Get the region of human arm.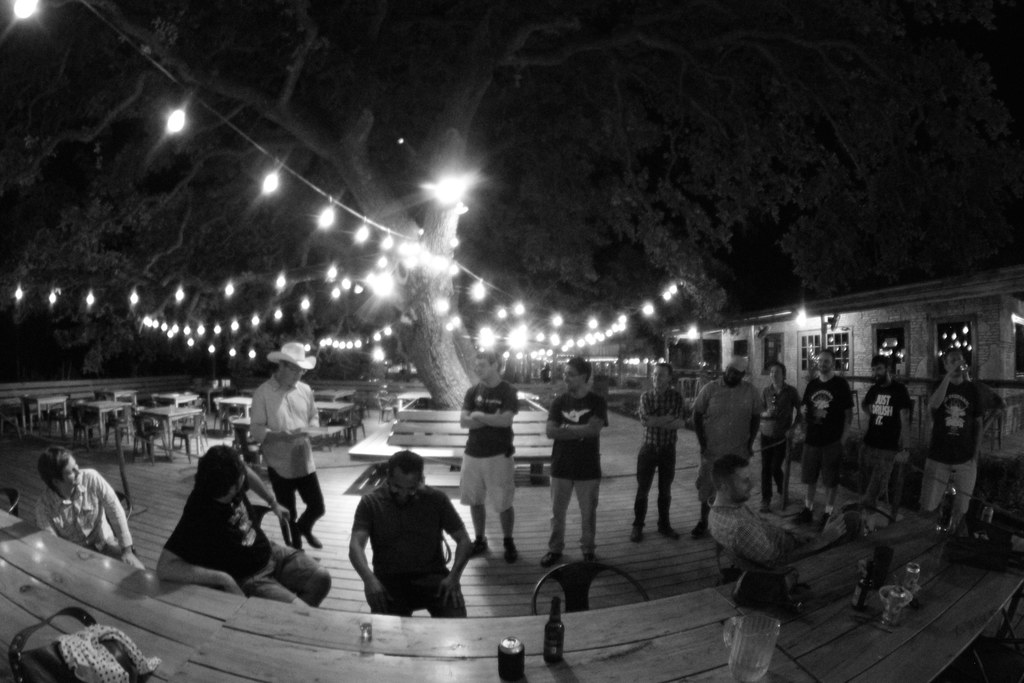
(650,397,693,436).
